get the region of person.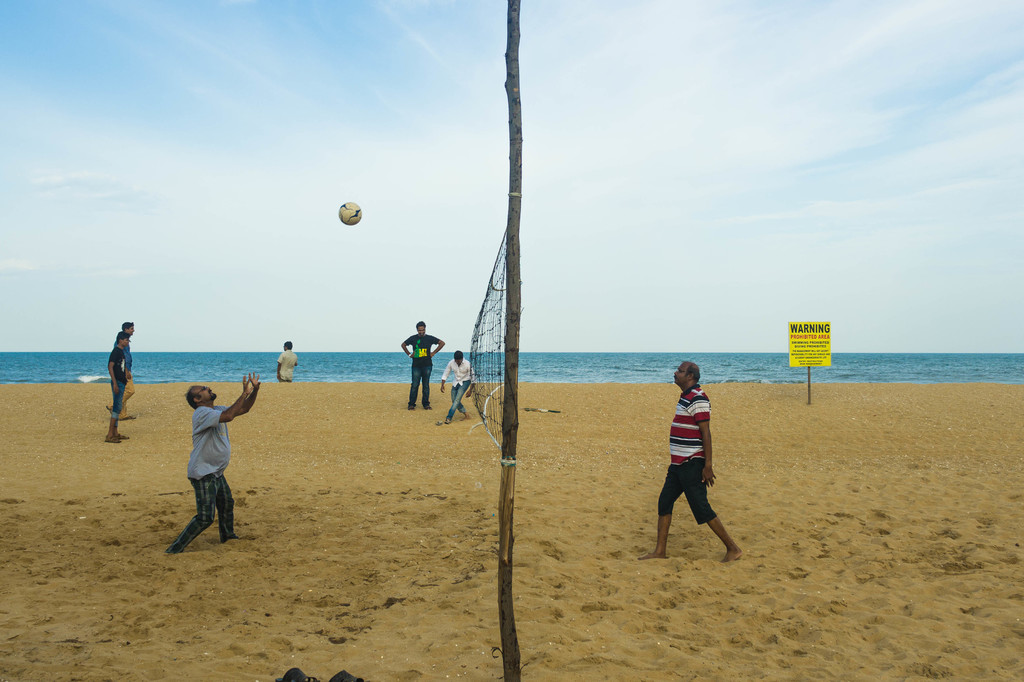
(661,355,737,548).
